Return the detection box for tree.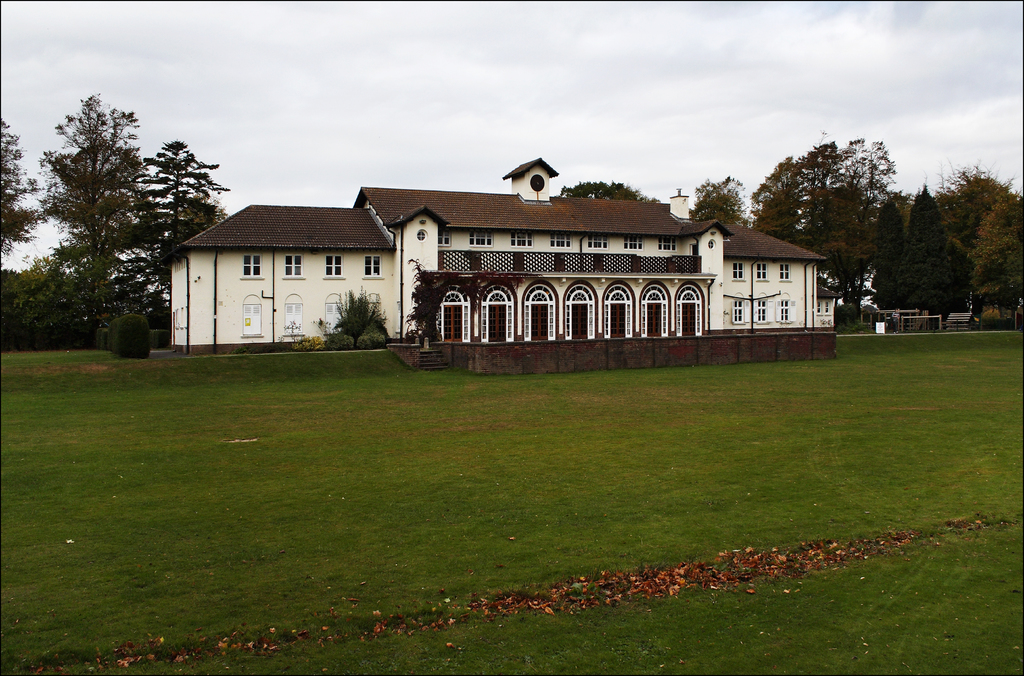
l=0, t=117, r=39, b=278.
